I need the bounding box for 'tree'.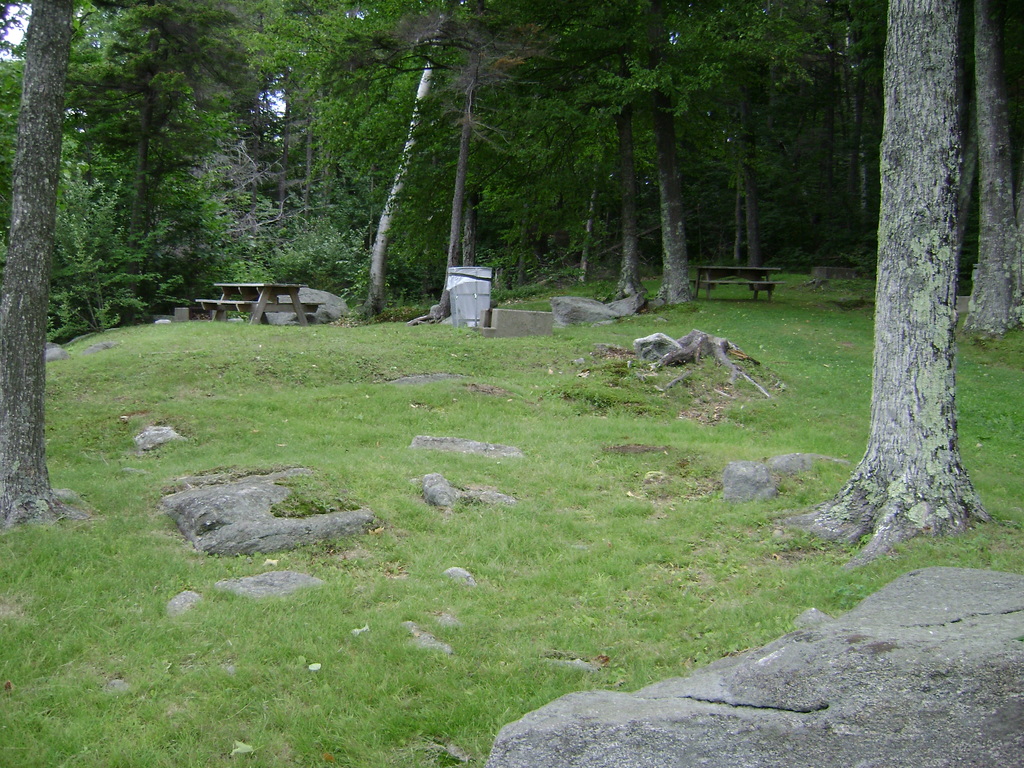
Here it is: 565,0,691,302.
